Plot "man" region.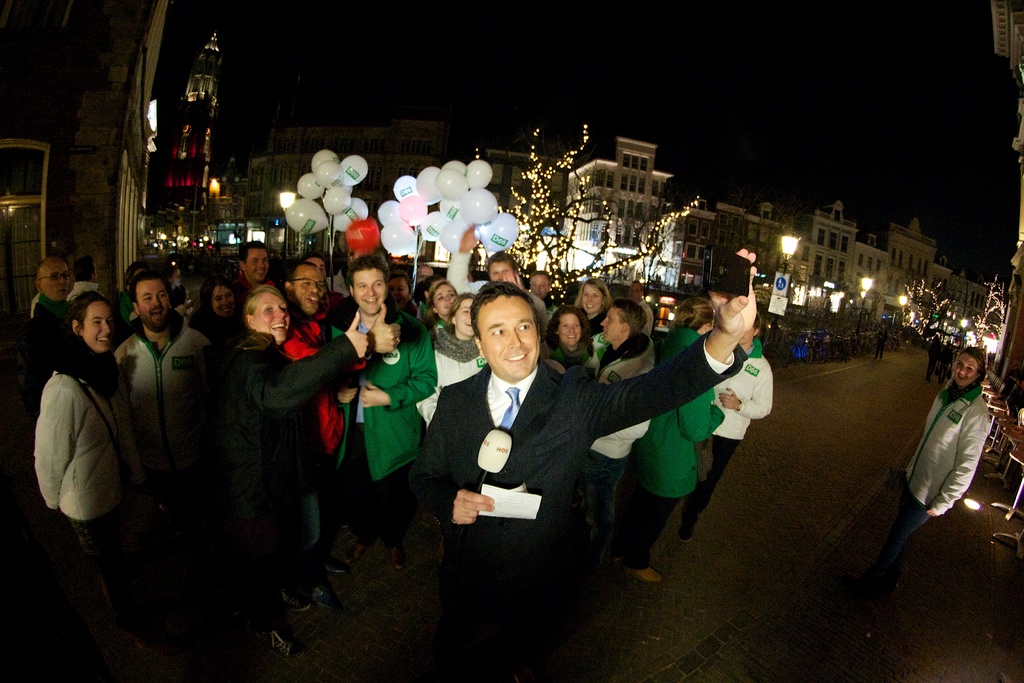
Plotted at left=106, top=272, right=210, bottom=477.
